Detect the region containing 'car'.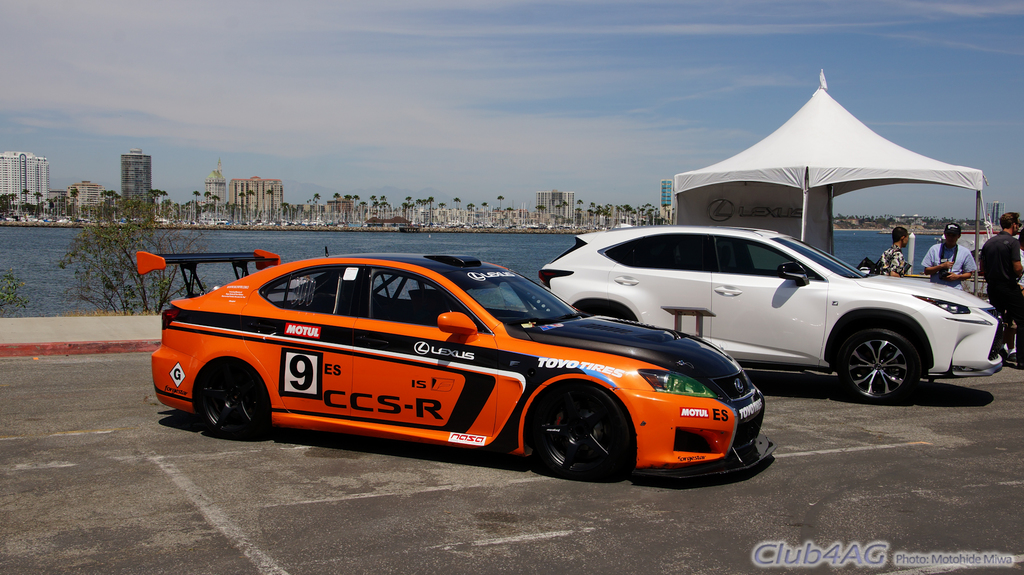
134, 246, 776, 478.
